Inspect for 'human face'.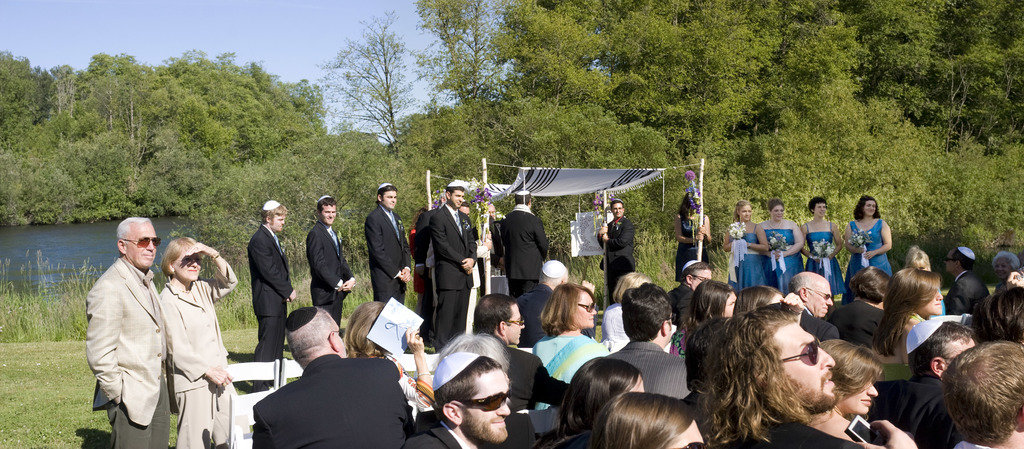
Inspection: pyautogui.locateOnScreen(693, 269, 709, 289).
